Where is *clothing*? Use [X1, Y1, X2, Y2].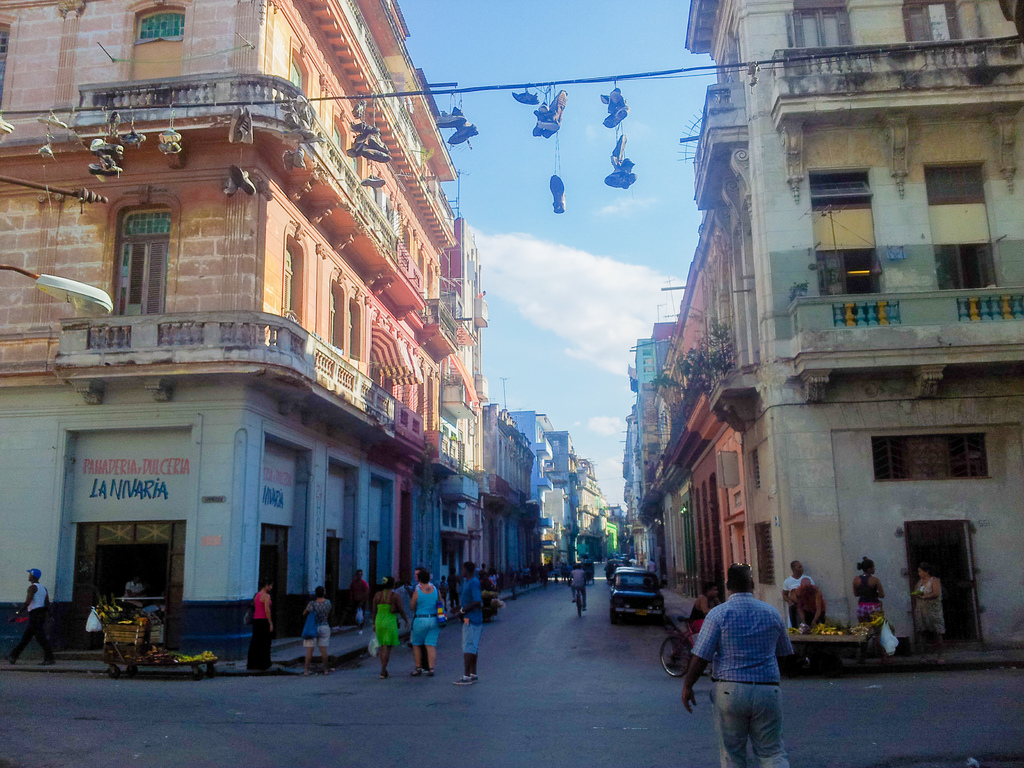
[410, 582, 438, 648].
